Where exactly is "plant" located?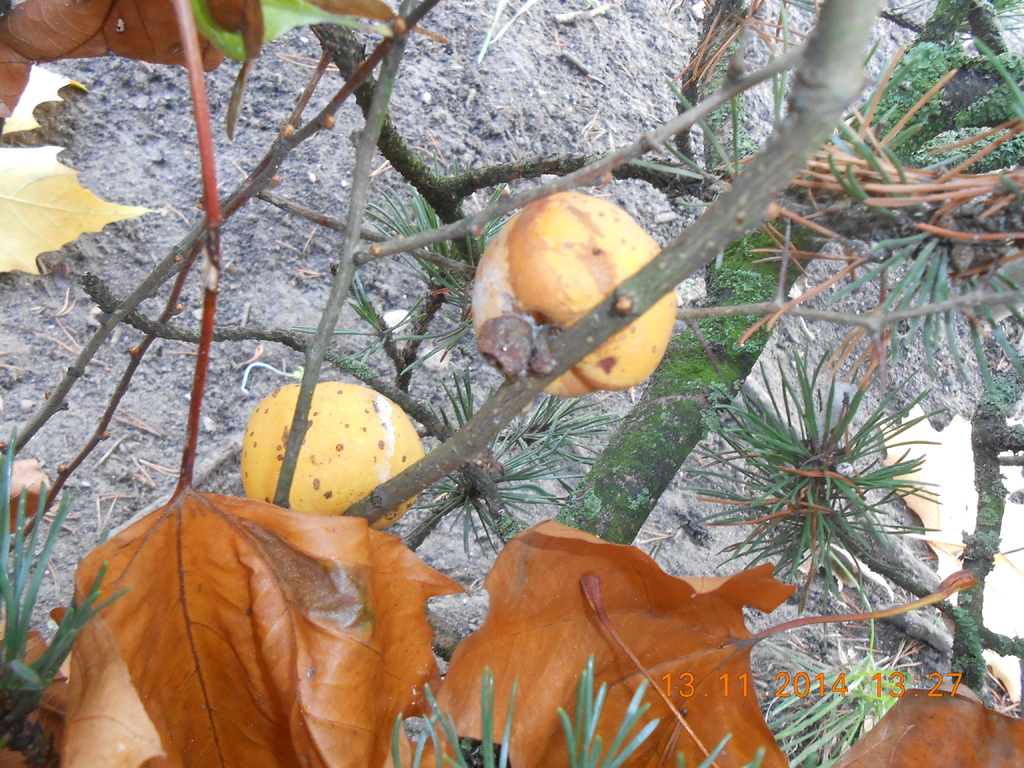
Its bounding box is crop(595, 299, 984, 656).
